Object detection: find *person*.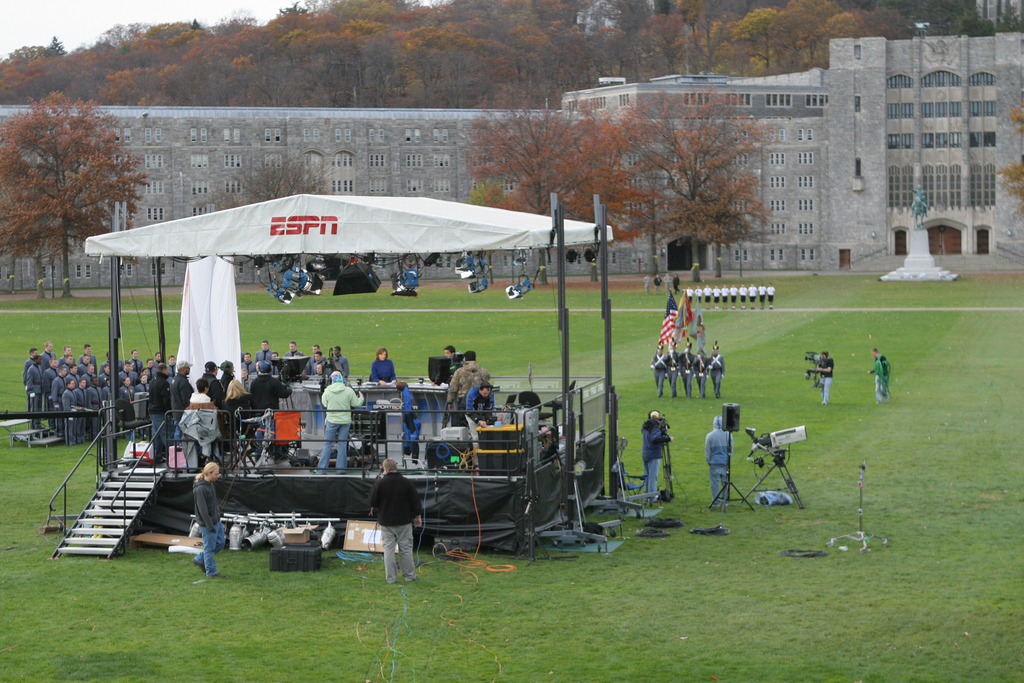
910/183/924/217.
